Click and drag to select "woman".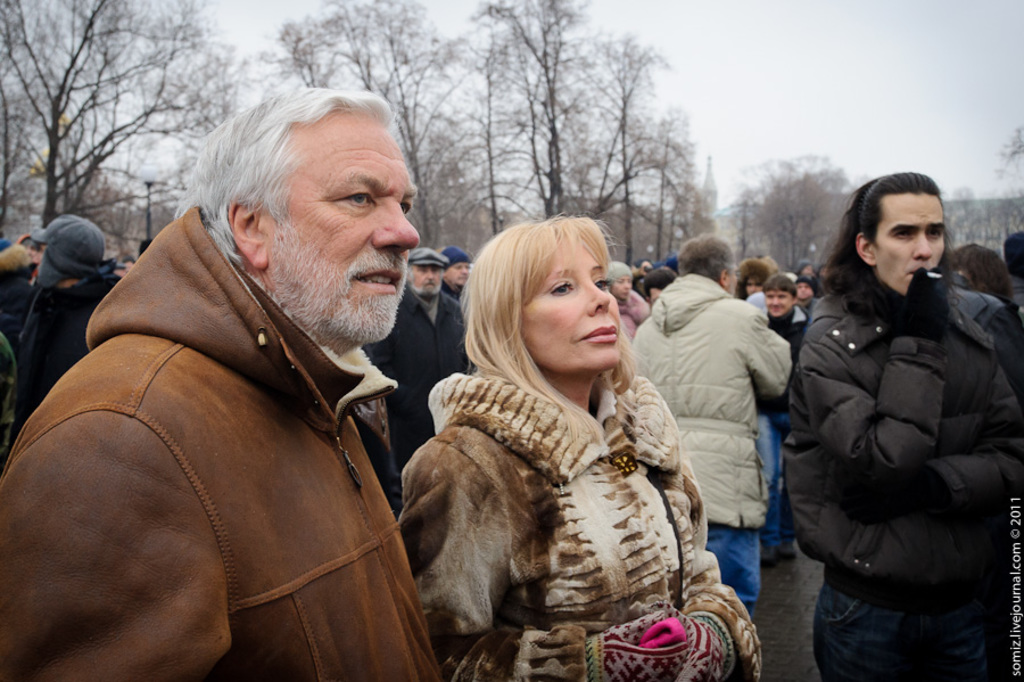
Selection: (left=403, top=212, right=722, bottom=668).
